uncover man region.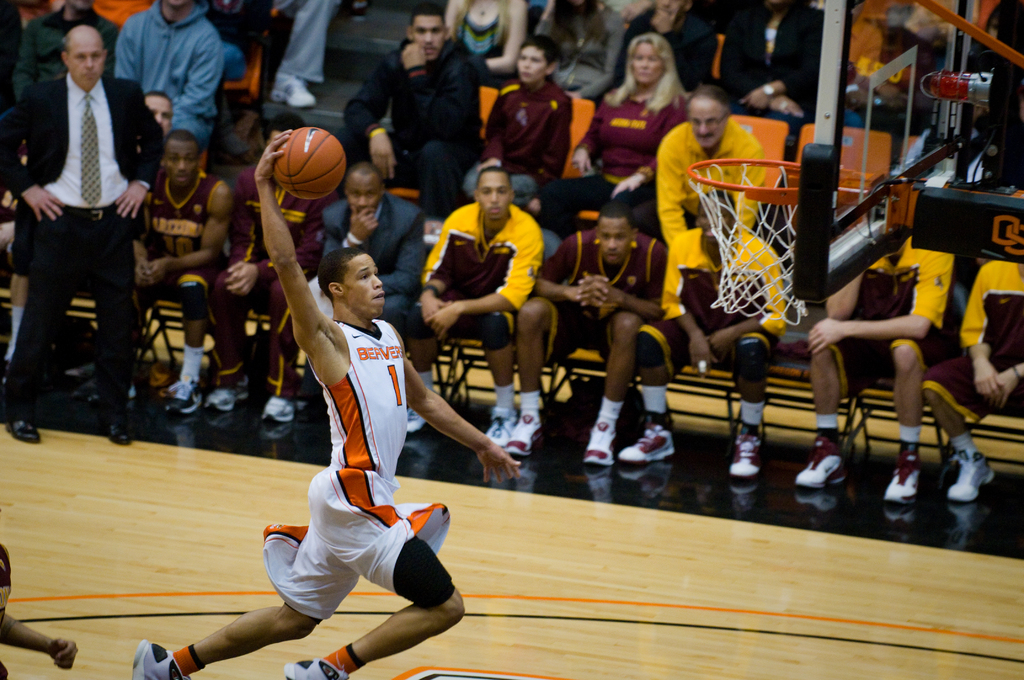
Uncovered: box(655, 89, 778, 254).
